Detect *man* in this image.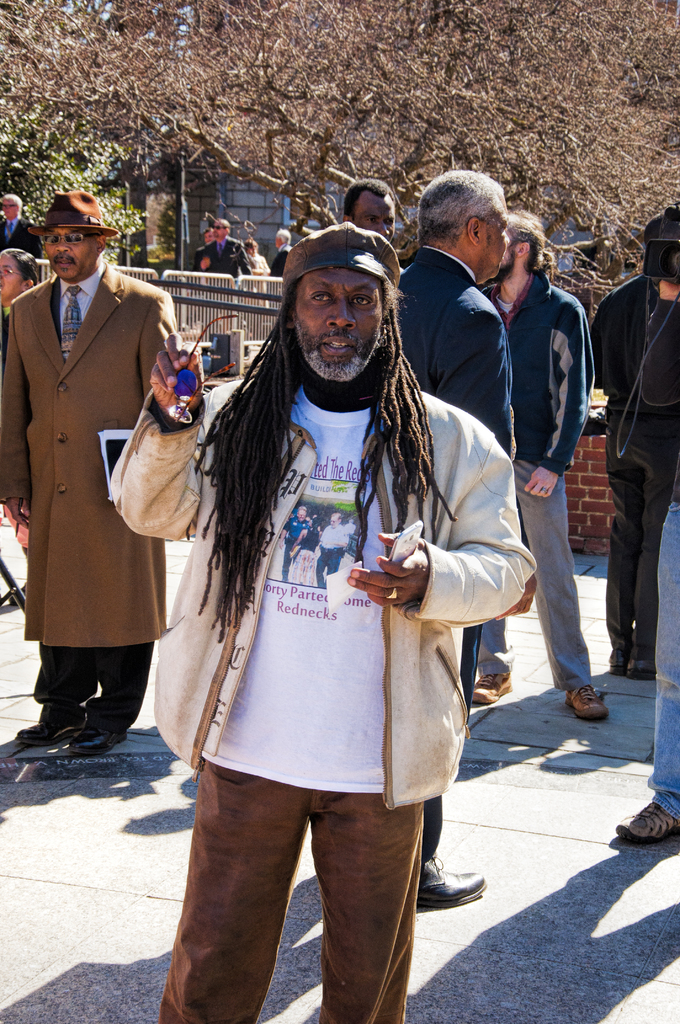
Detection: 194 217 254 292.
